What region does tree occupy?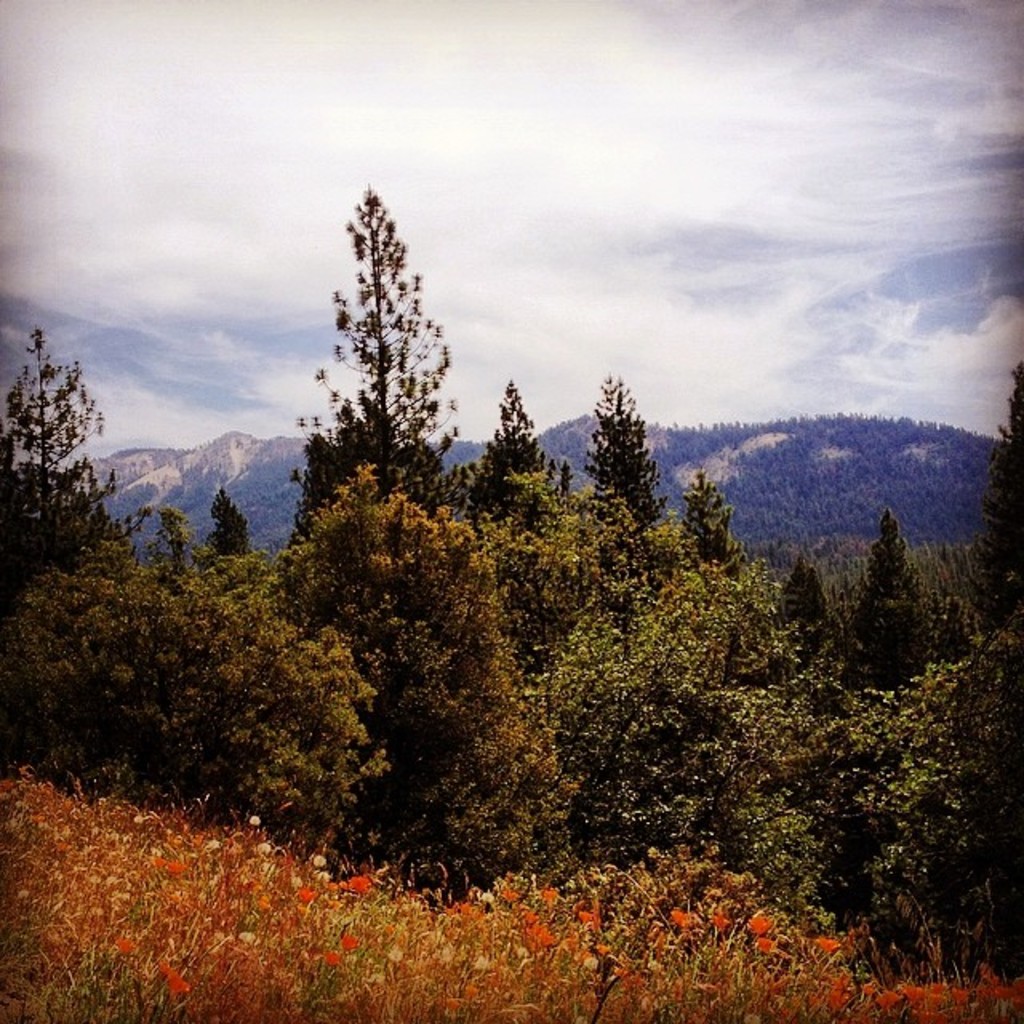
(left=474, top=373, right=590, bottom=525).
